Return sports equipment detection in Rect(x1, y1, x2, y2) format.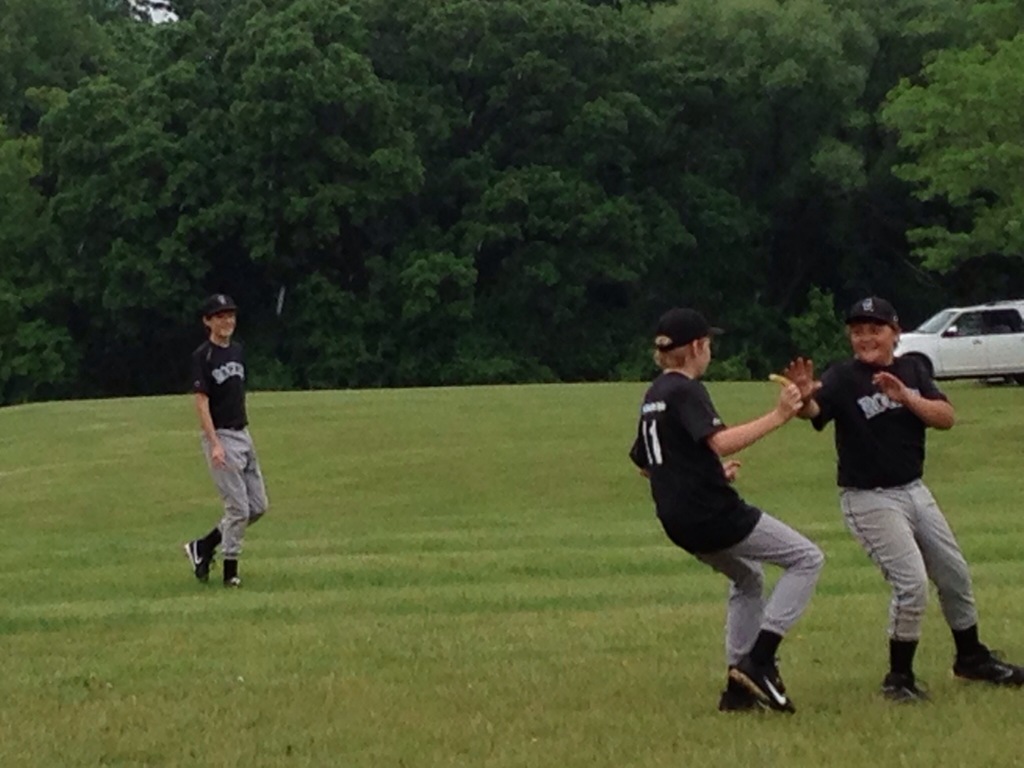
Rect(846, 296, 895, 326).
